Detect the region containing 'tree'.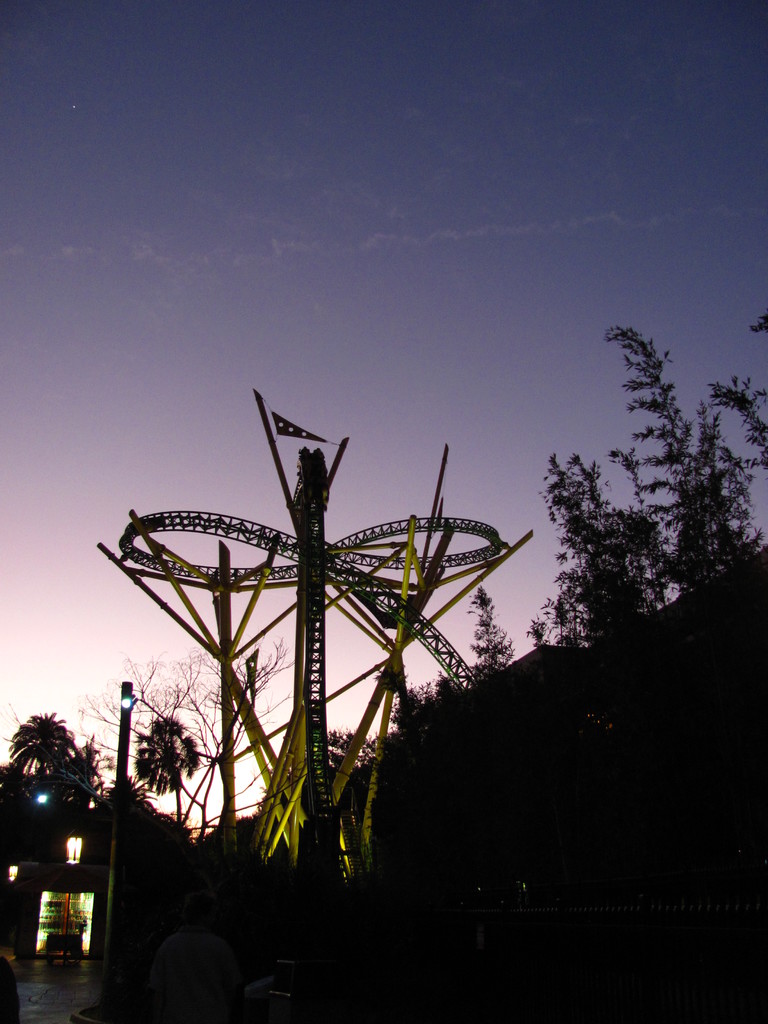
pyautogui.locateOnScreen(534, 437, 673, 652).
